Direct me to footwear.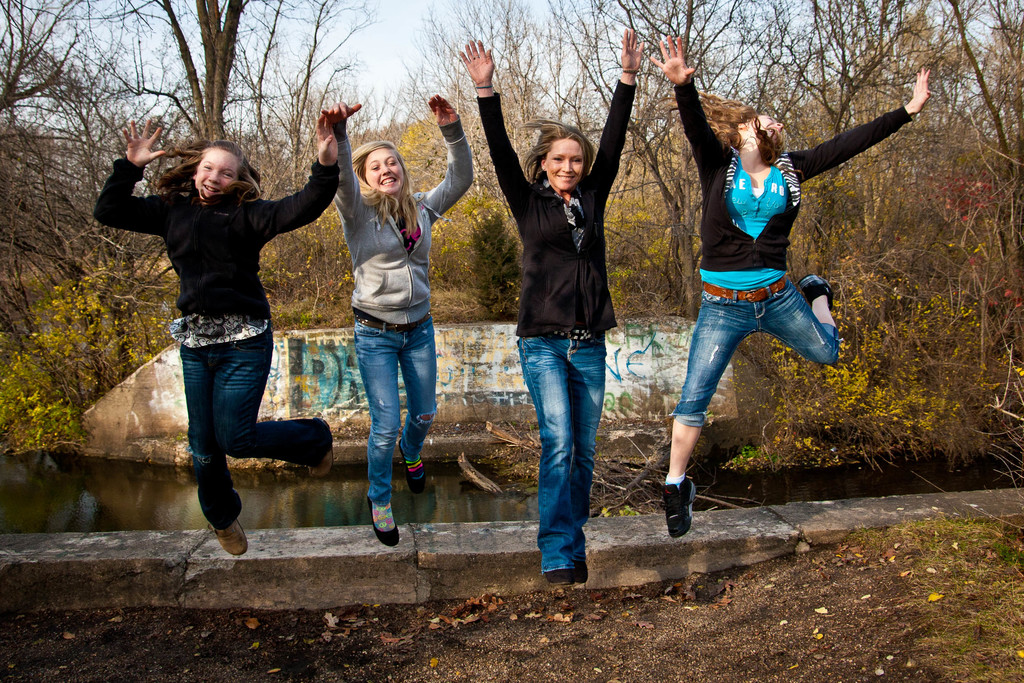
Direction: 366 498 399 545.
